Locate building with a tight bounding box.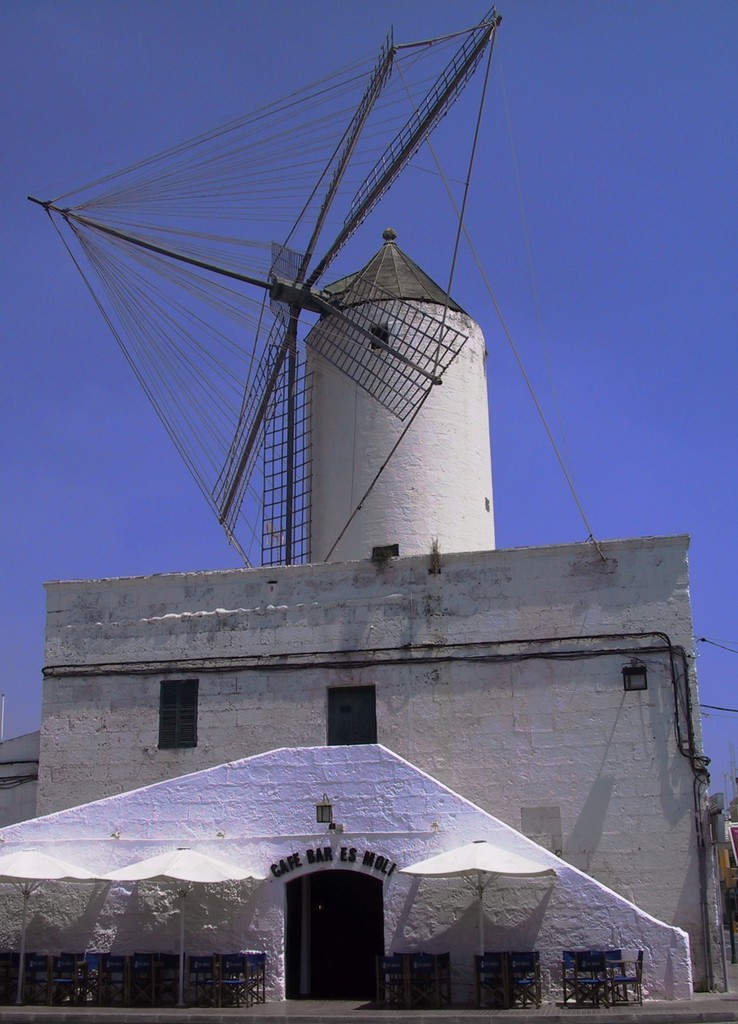
0:728:40:821.
